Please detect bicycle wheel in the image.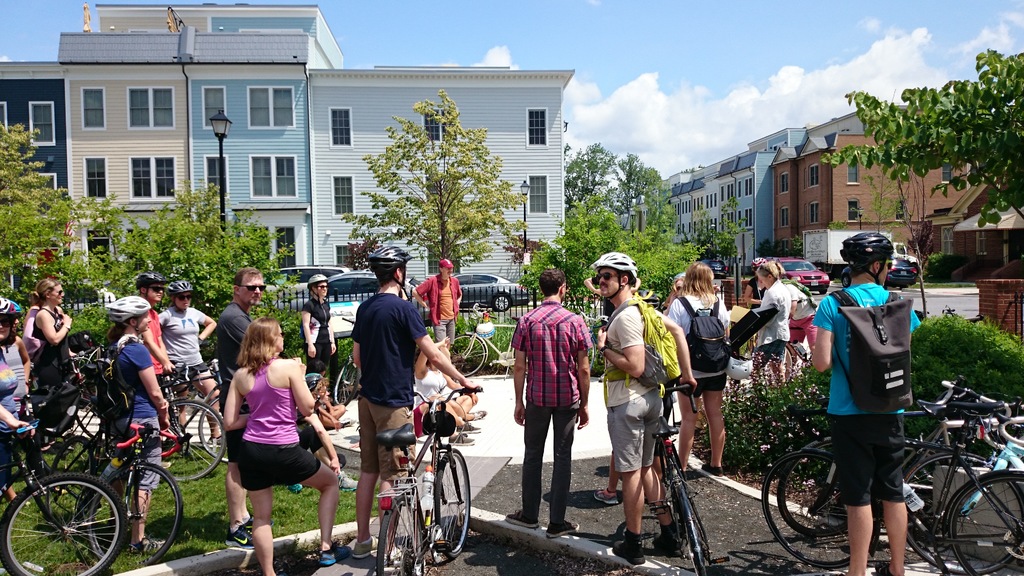
756/447/877/572.
